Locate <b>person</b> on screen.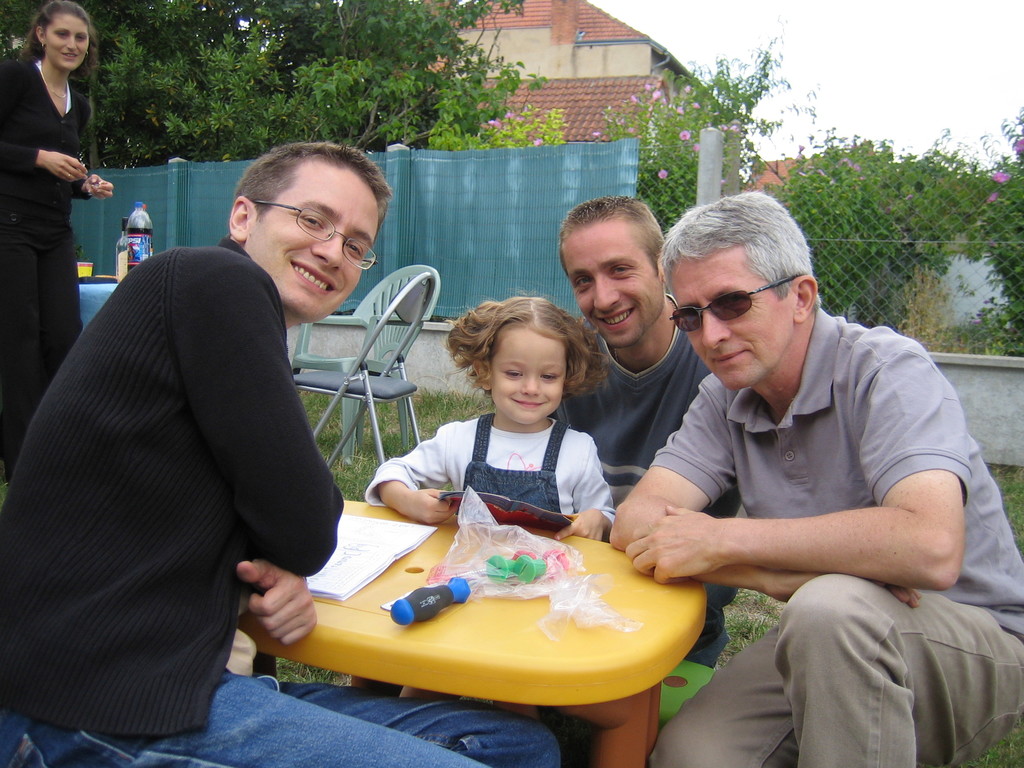
On screen at 610:189:1023:767.
